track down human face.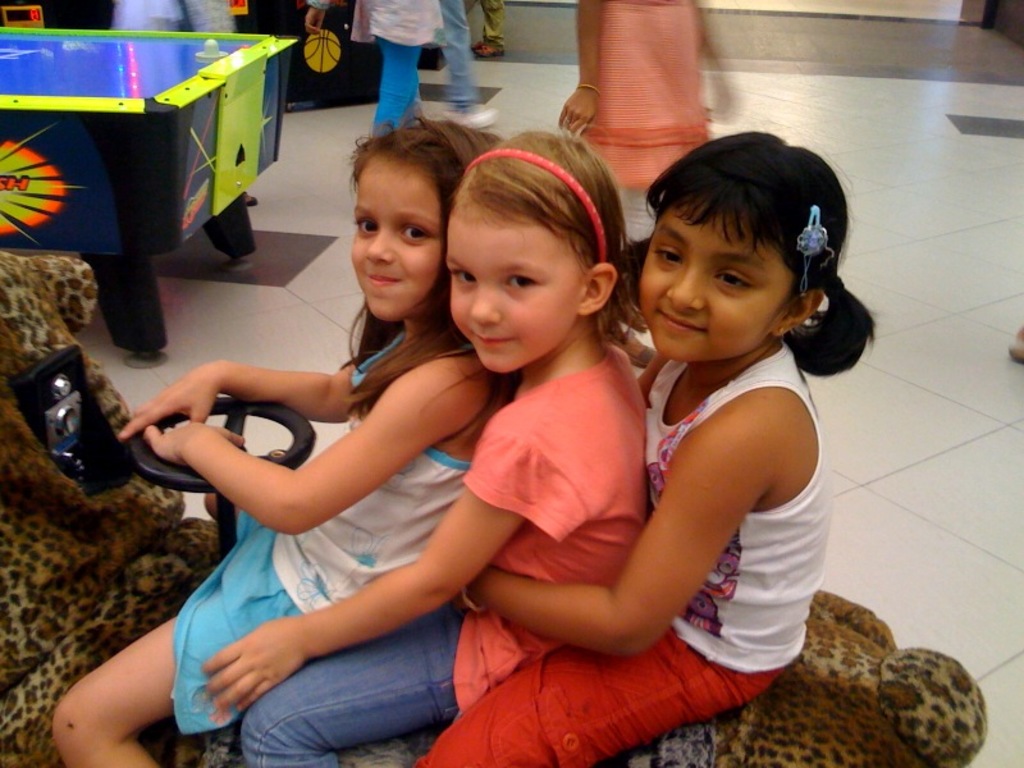
Tracked to bbox=[352, 160, 440, 323].
